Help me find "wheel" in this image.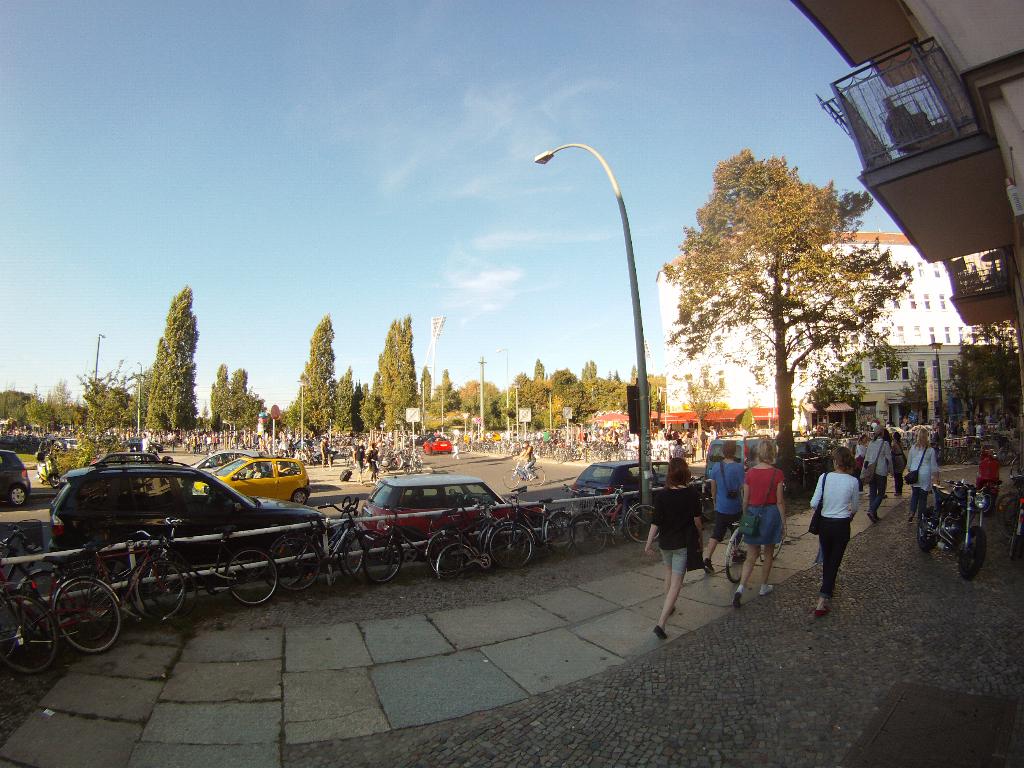
Found it: (337, 532, 360, 573).
